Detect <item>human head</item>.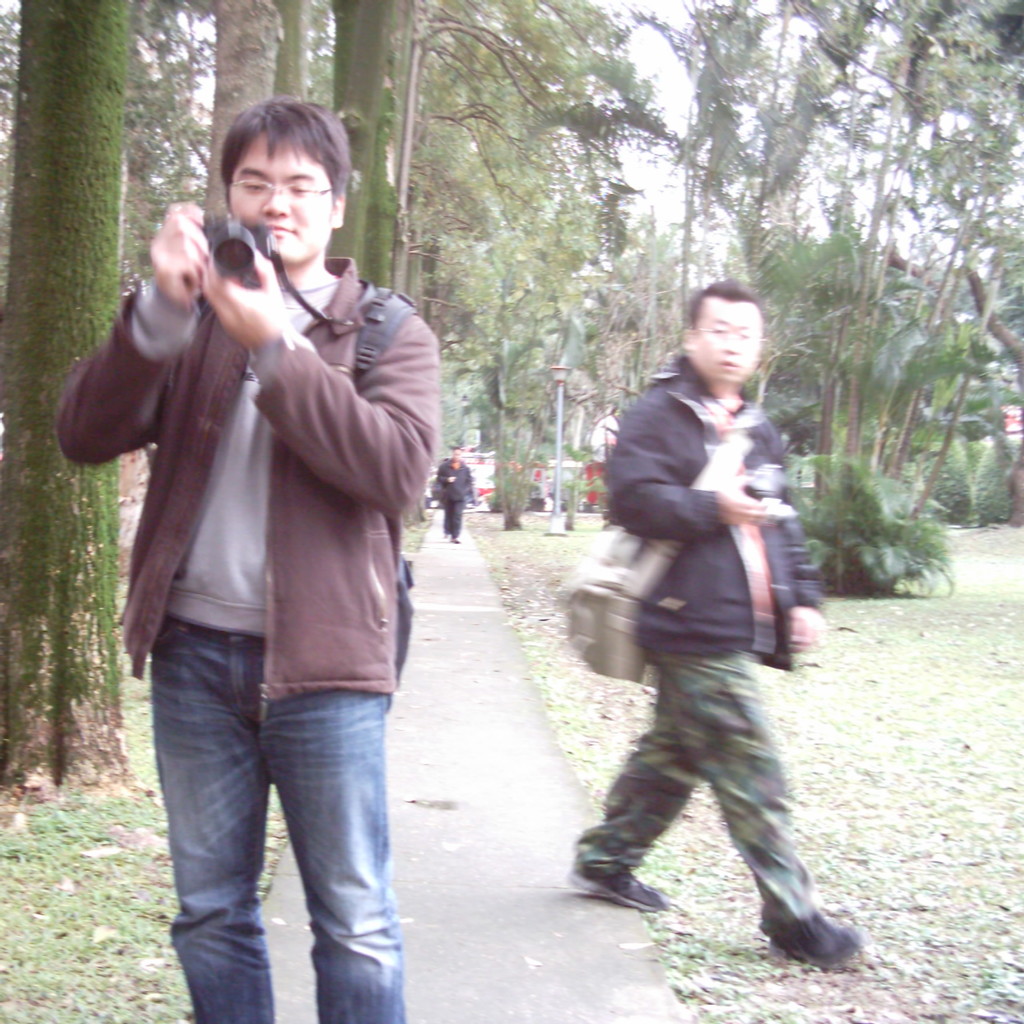
Detected at (left=676, top=274, right=772, bottom=381).
